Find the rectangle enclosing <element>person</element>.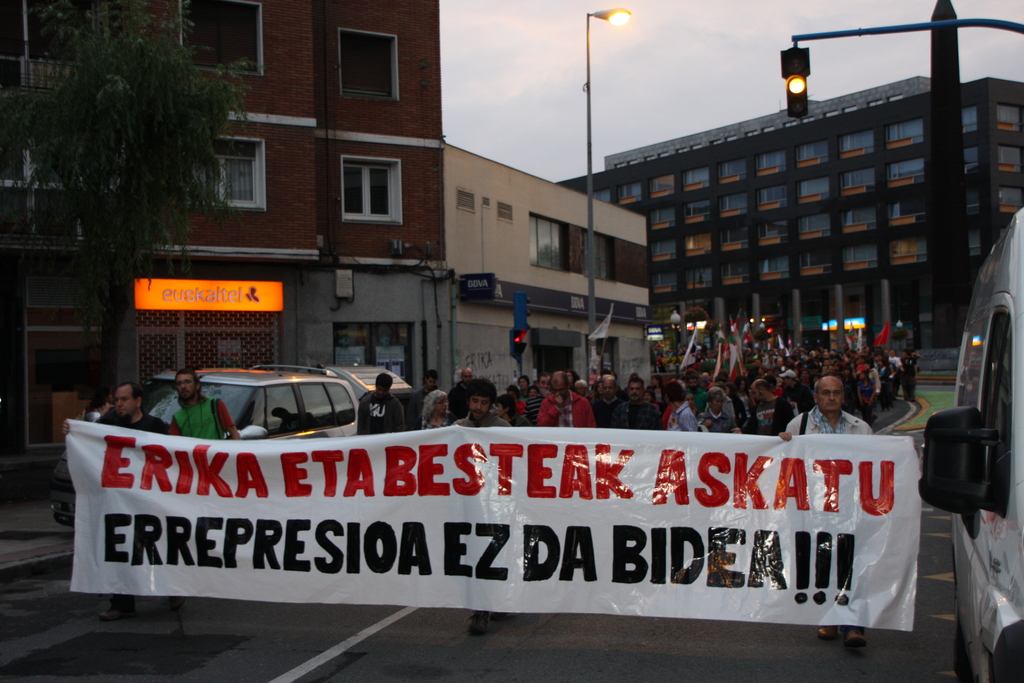
BBox(61, 378, 174, 440).
